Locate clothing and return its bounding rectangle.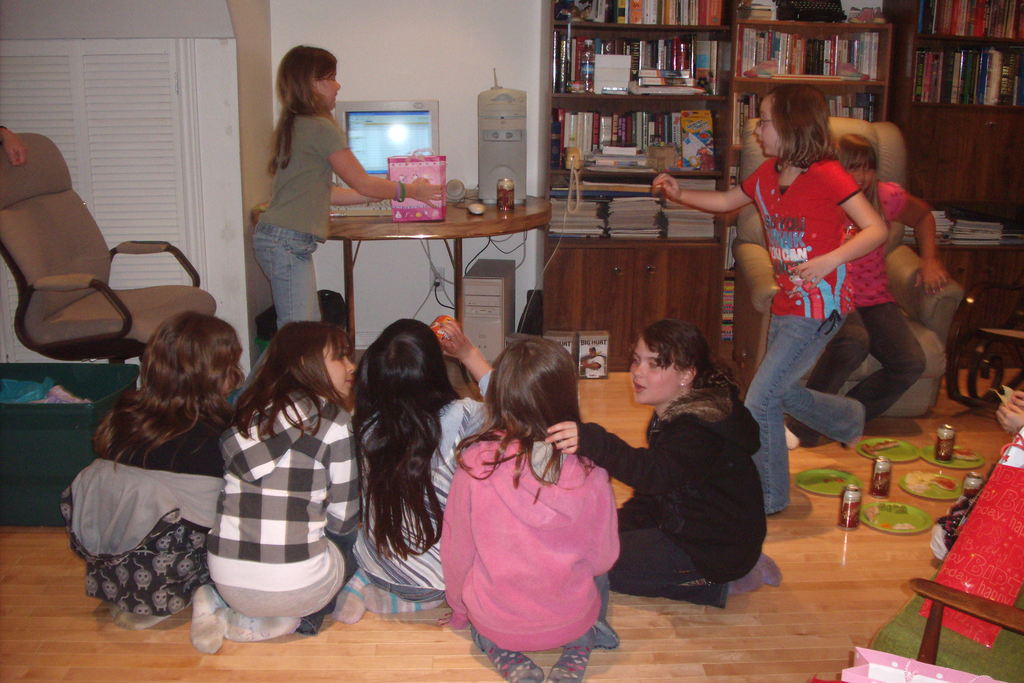
794 192 925 429.
